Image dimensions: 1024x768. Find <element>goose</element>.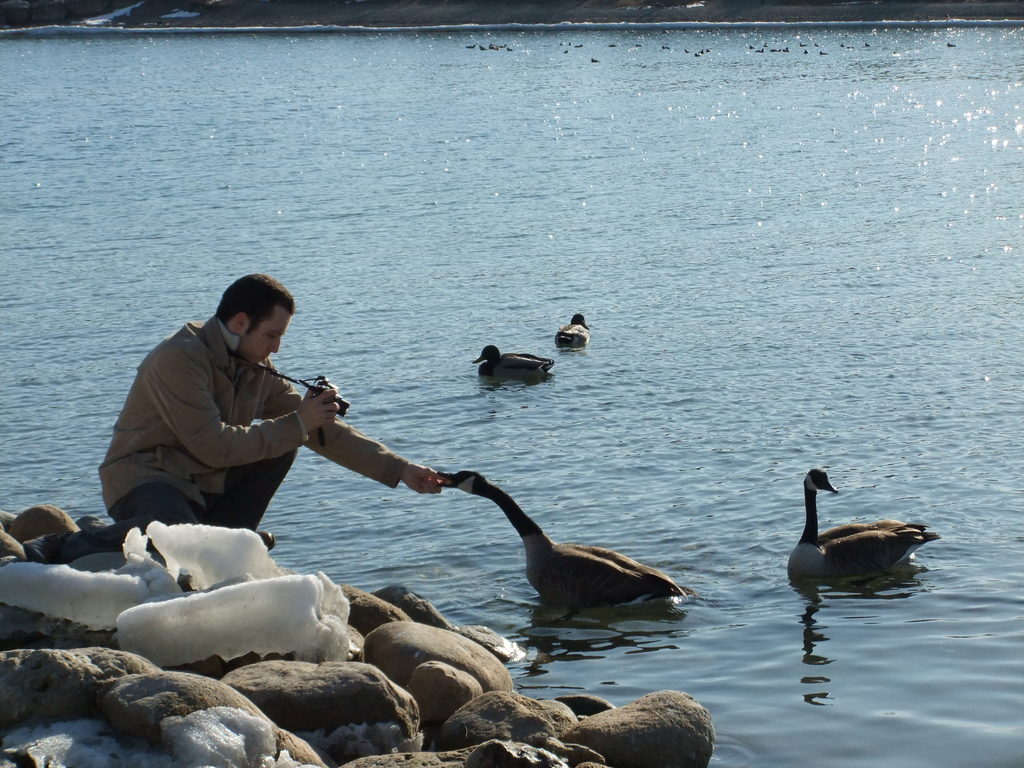
left=556, top=315, right=587, bottom=352.
